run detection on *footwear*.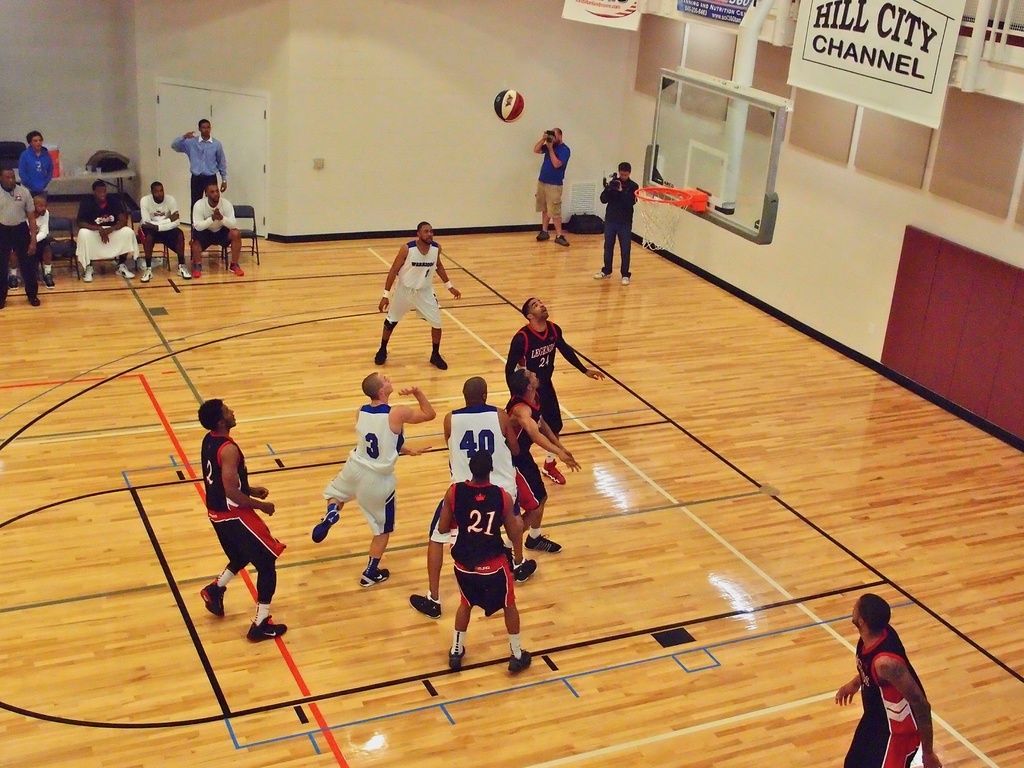
Result: box(509, 648, 534, 672).
